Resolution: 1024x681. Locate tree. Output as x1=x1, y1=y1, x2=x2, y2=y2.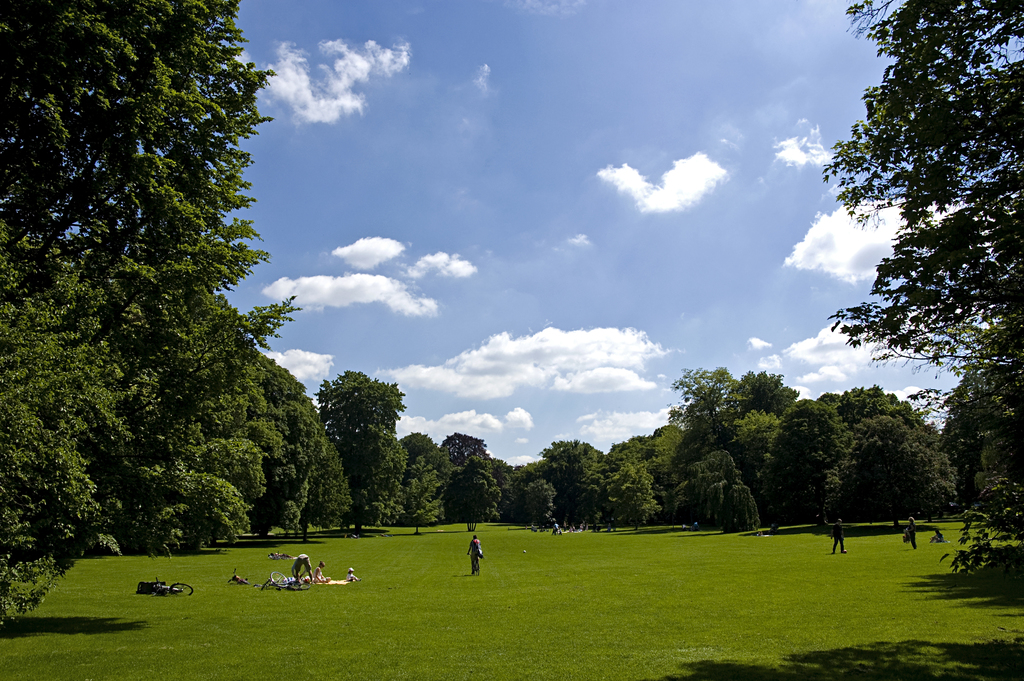
x1=540, y1=420, x2=598, y2=545.
